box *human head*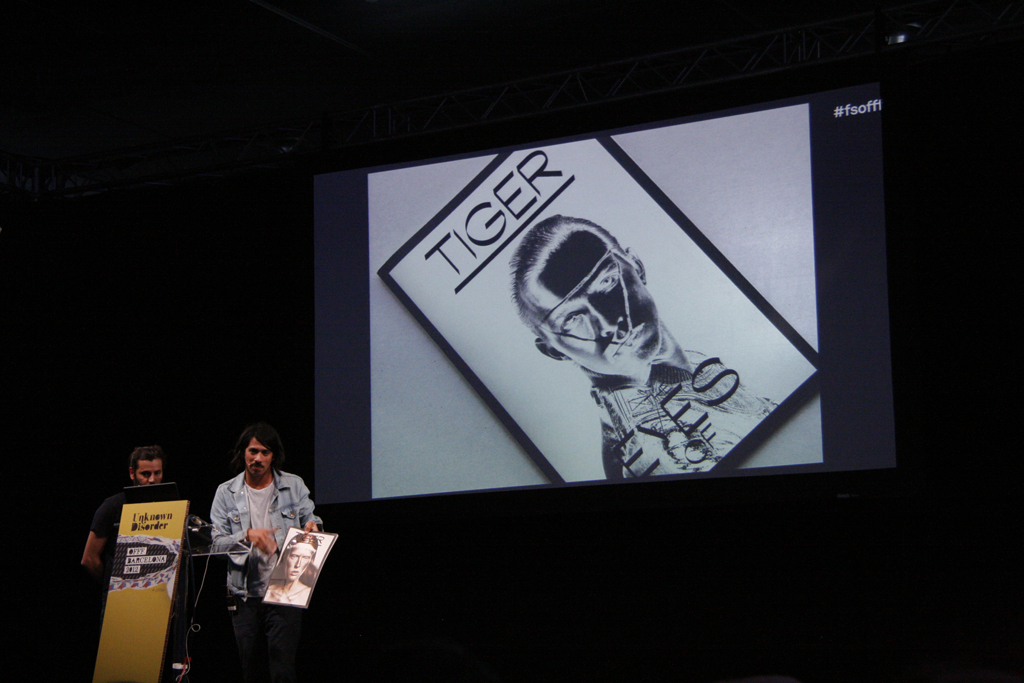
box=[127, 444, 167, 485]
